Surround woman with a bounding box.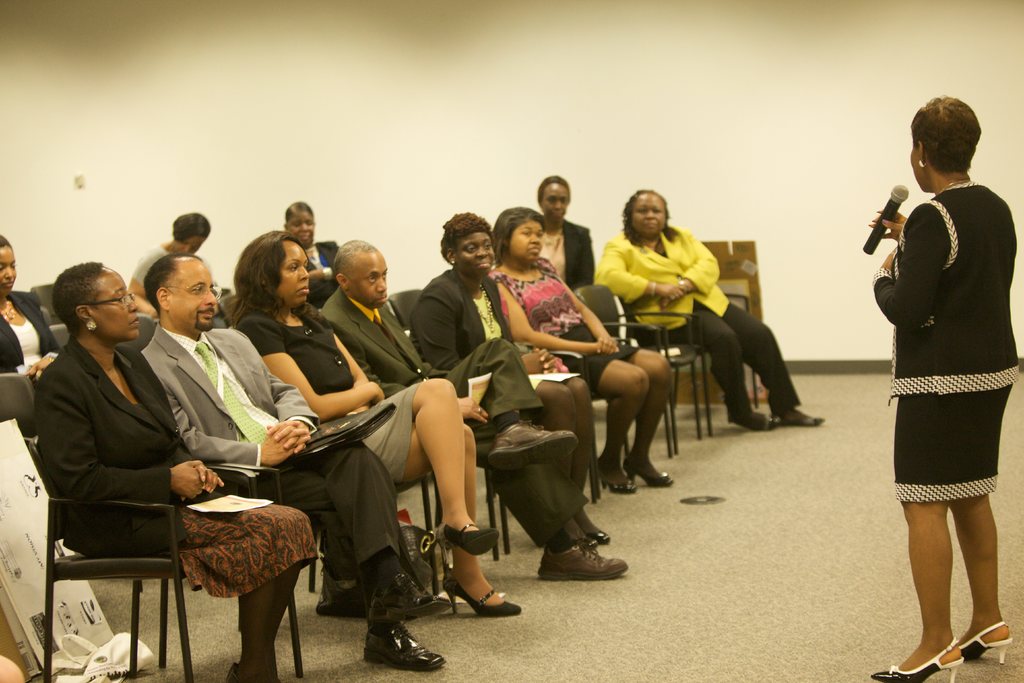
<box>407,211,611,549</box>.
